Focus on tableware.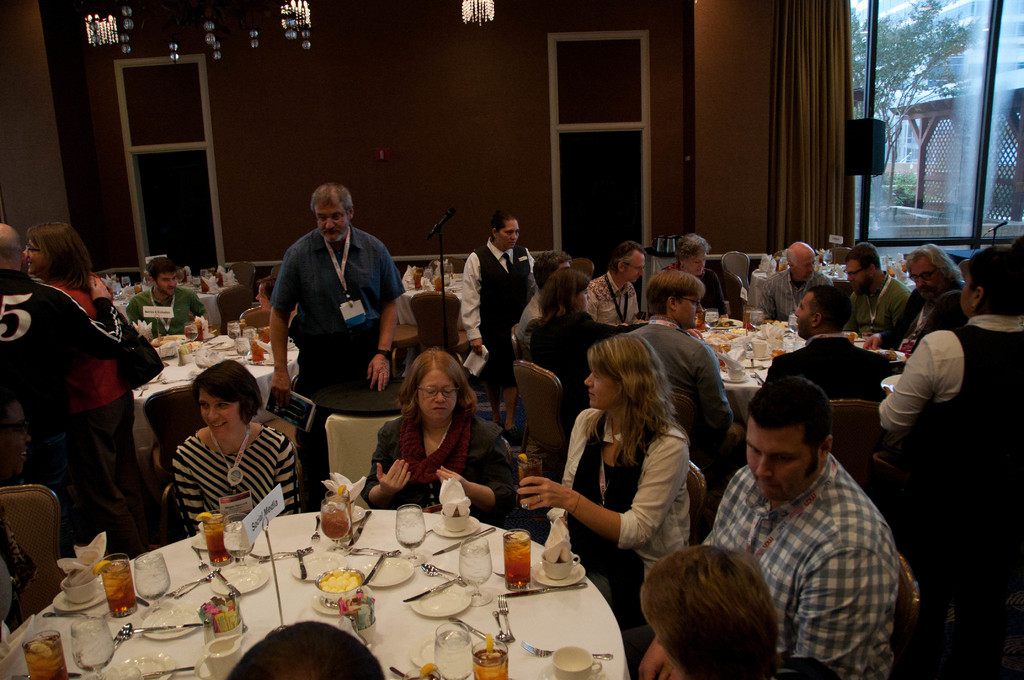
Focused at x1=497 y1=593 x2=516 y2=643.
